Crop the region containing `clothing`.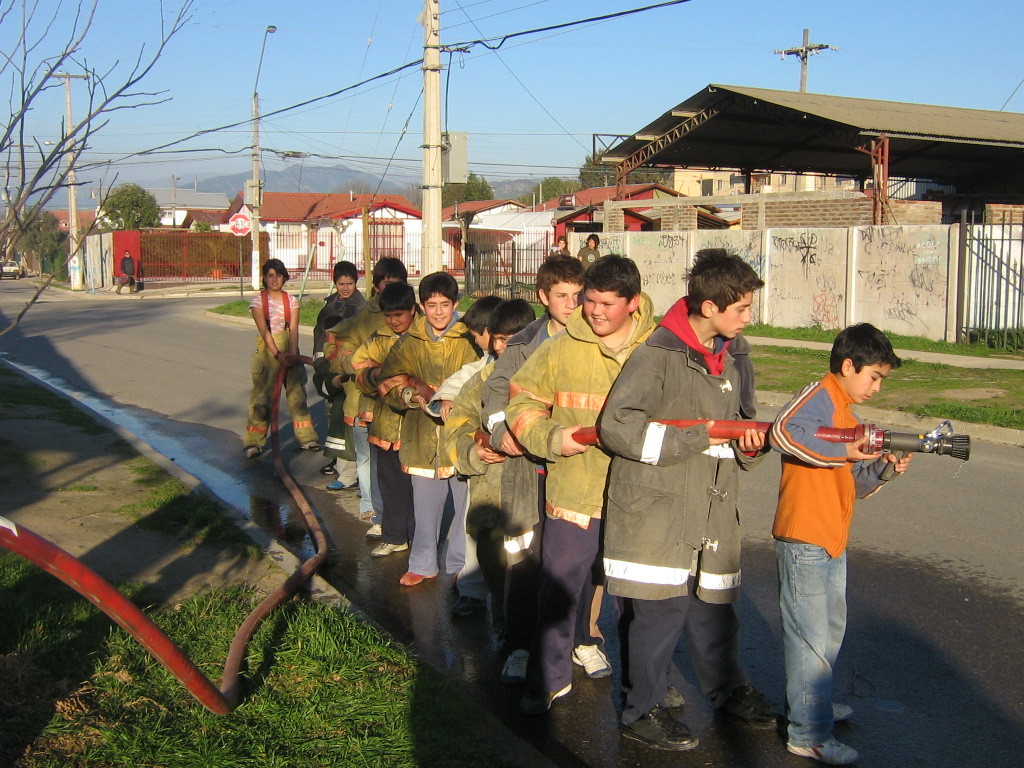
Crop region: locate(116, 259, 134, 292).
